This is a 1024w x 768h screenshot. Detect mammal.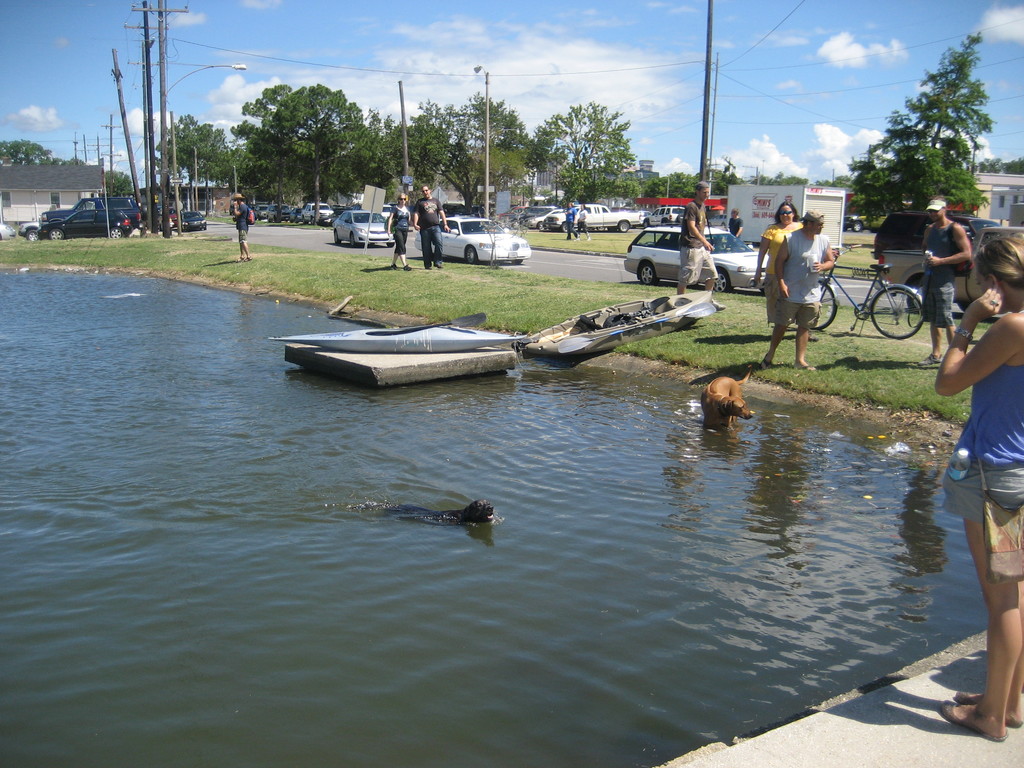
{"left": 232, "top": 191, "right": 254, "bottom": 260}.
